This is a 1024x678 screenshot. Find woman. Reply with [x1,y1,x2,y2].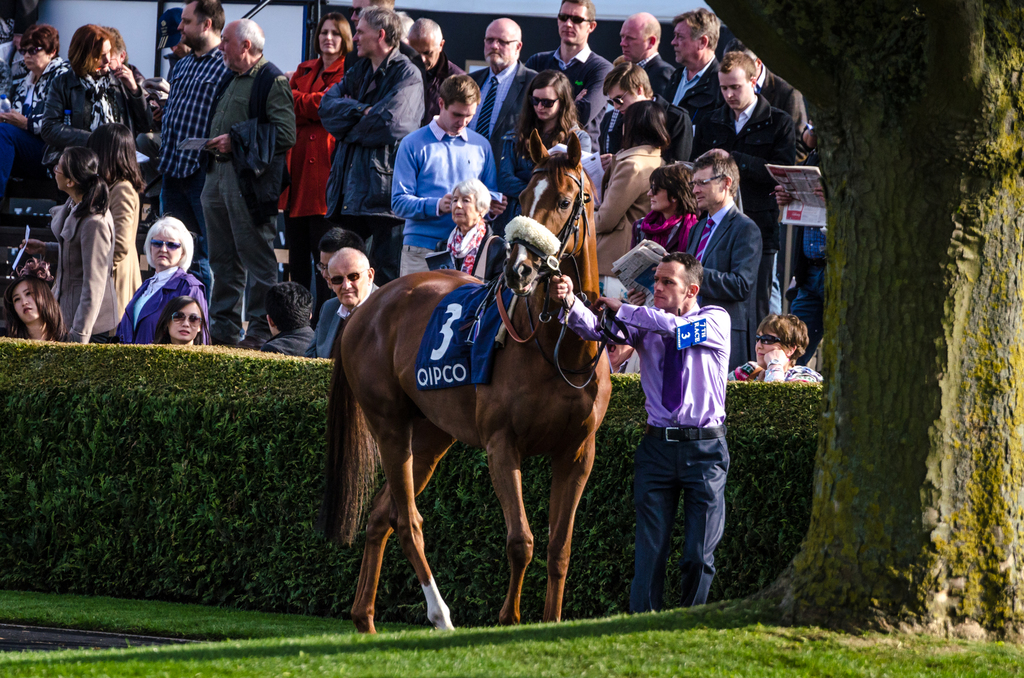
[728,310,822,391].
